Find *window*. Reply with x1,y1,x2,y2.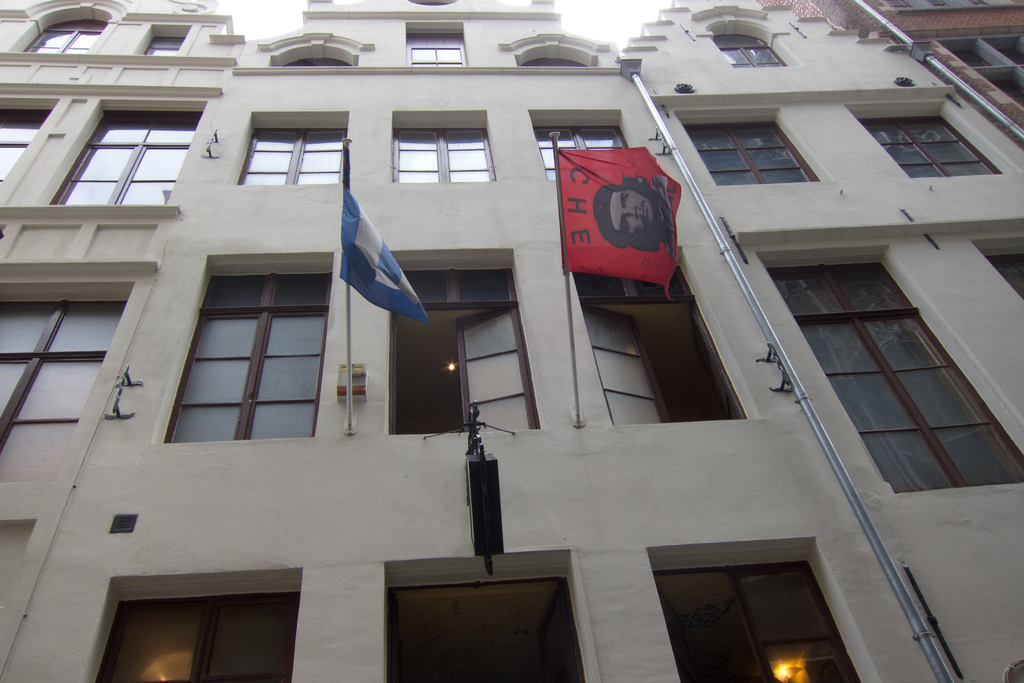
163,270,332,440.
